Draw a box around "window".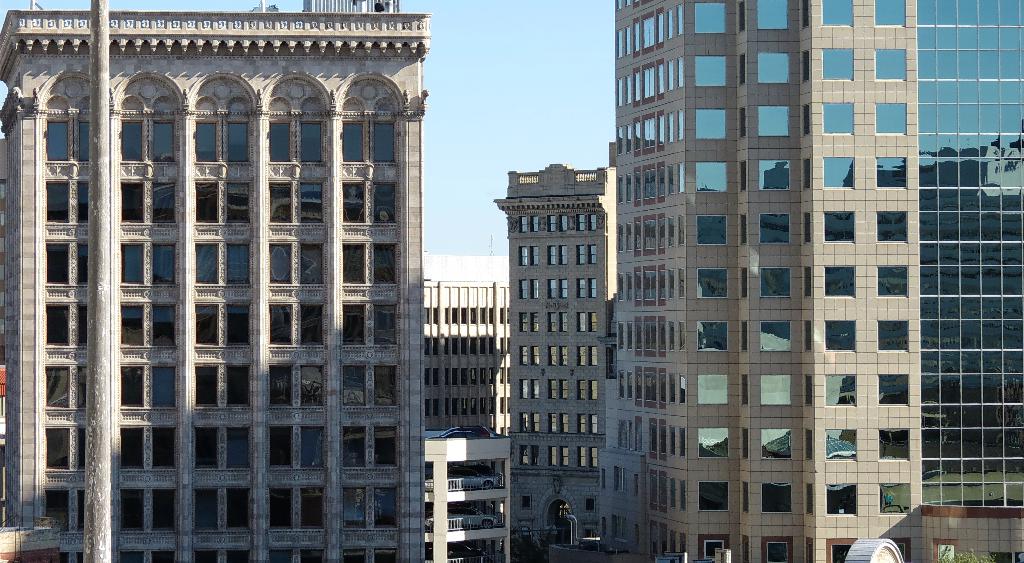
{"x1": 822, "y1": 155, "x2": 855, "y2": 186}.
